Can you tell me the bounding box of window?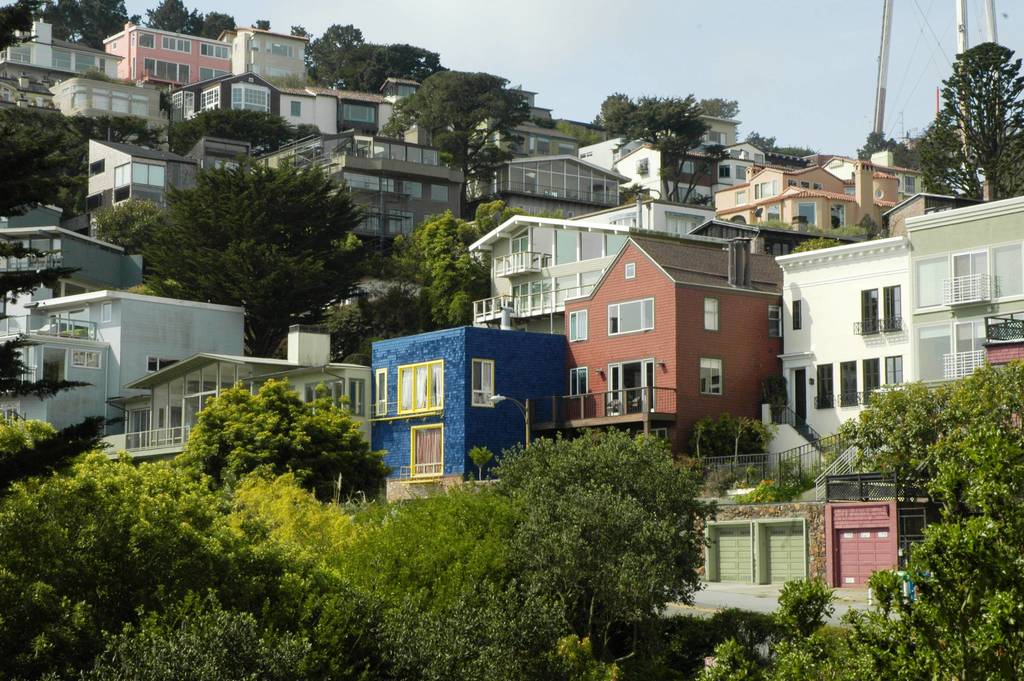
557 143 576 156.
